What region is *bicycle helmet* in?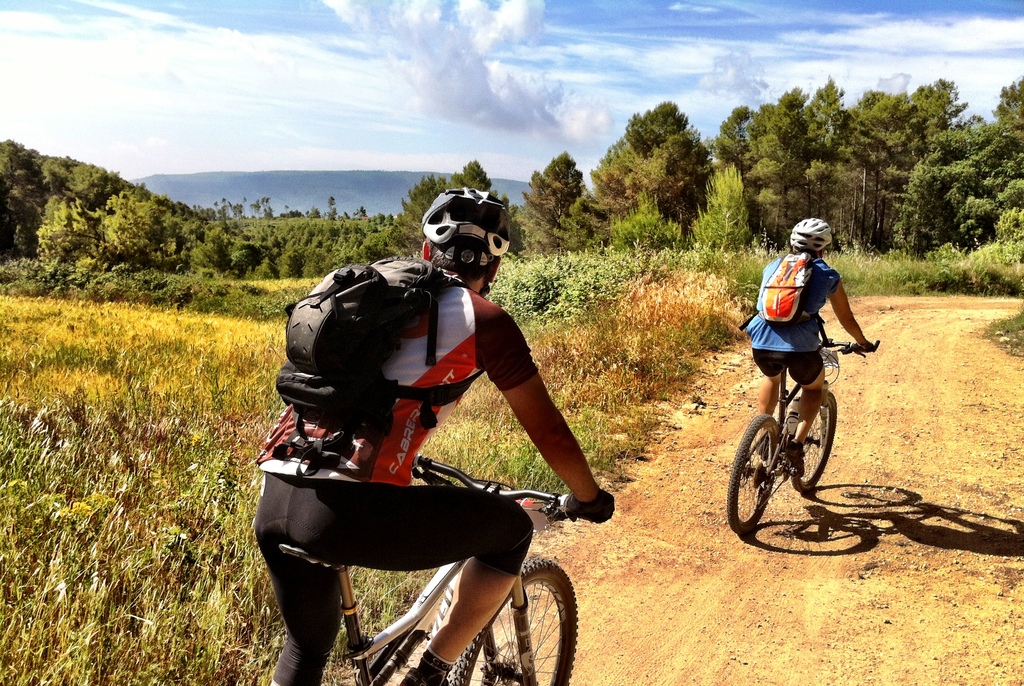
left=423, top=186, right=514, bottom=260.
